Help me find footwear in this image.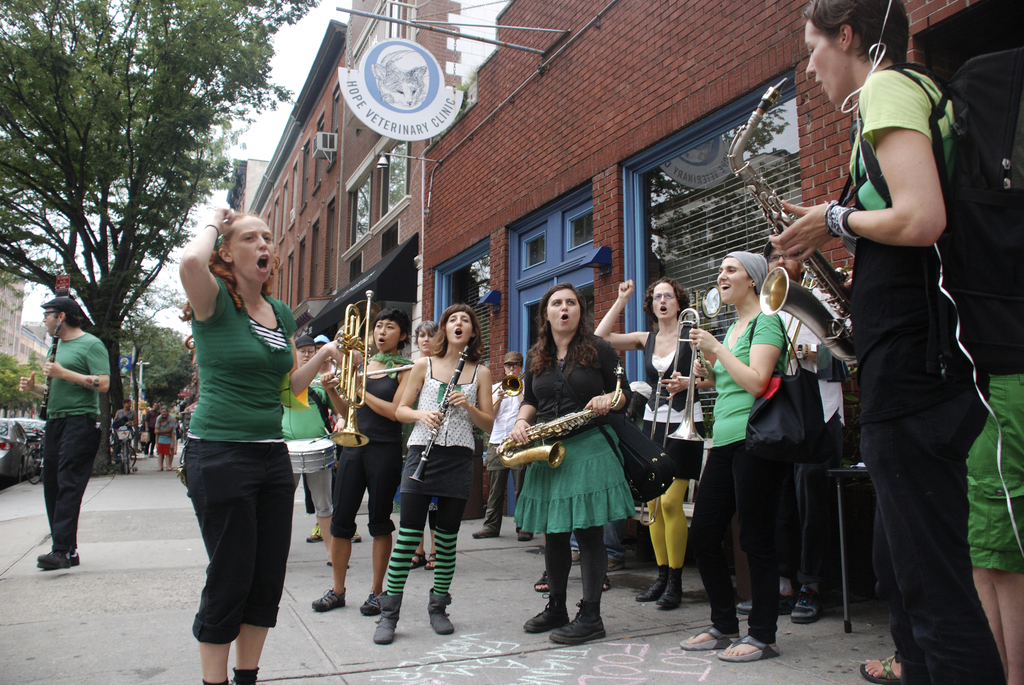
Found it: BBox(716, 634, 776, 663).
